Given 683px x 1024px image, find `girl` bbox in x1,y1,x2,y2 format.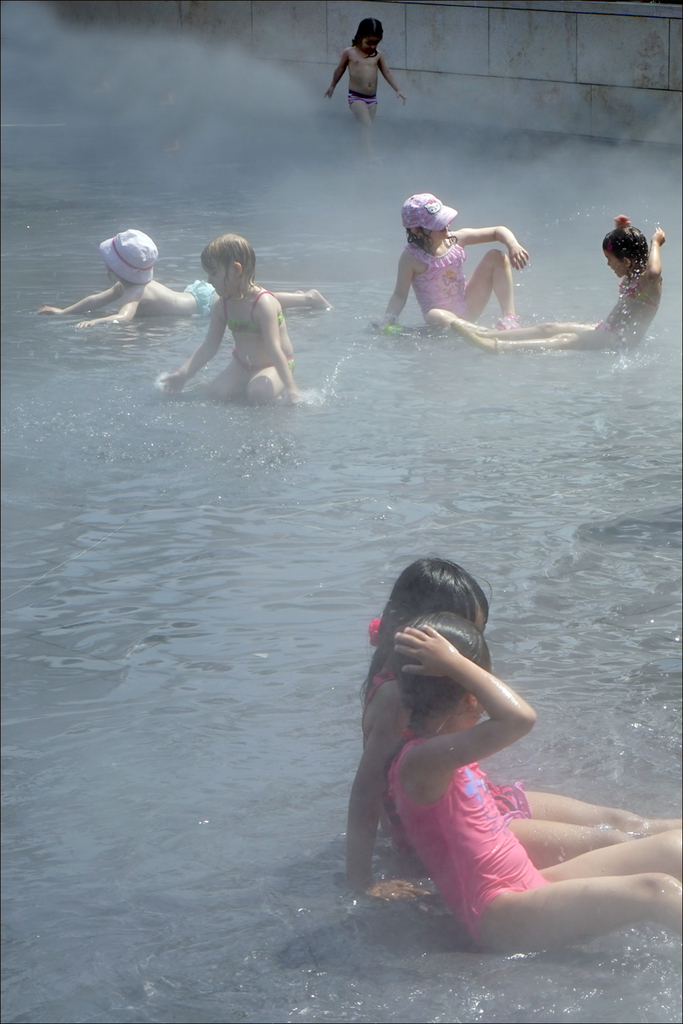
388,616,682,957.
